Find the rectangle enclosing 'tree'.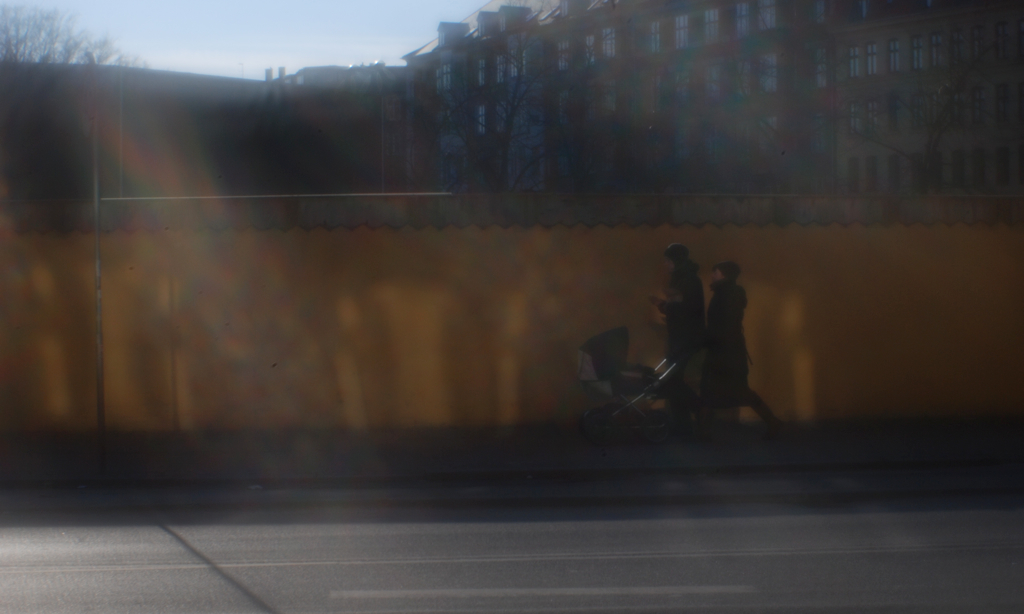
select_region(6, 2, 124, 189).
